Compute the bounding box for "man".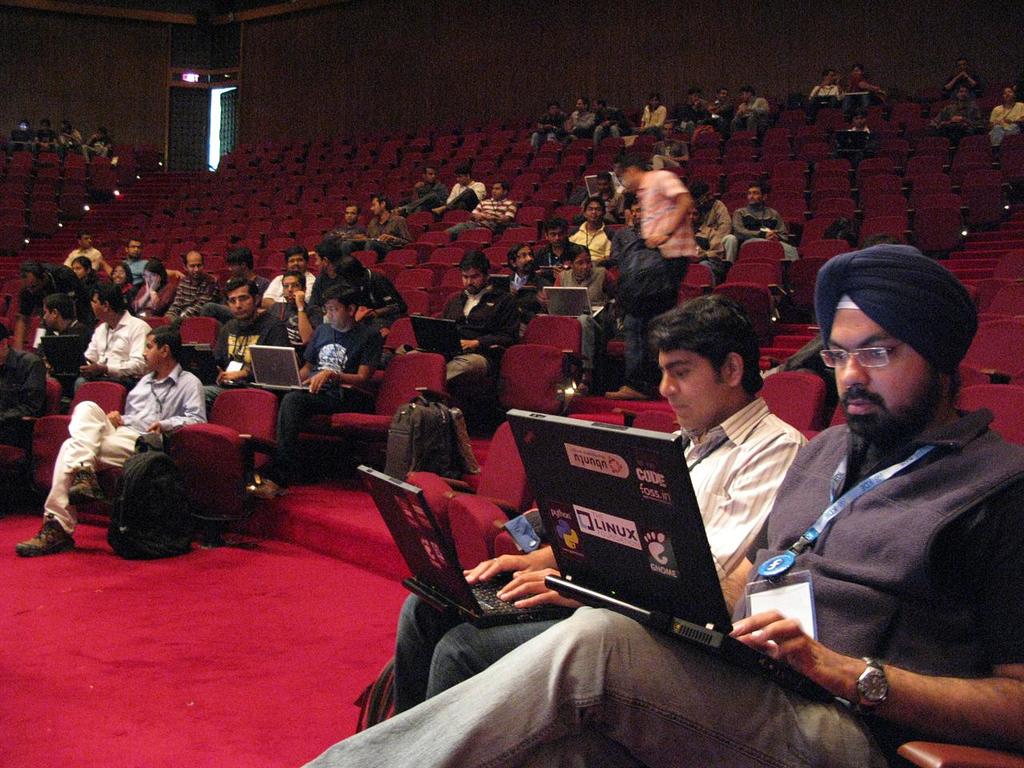
box(563, 99, 594, 143).
